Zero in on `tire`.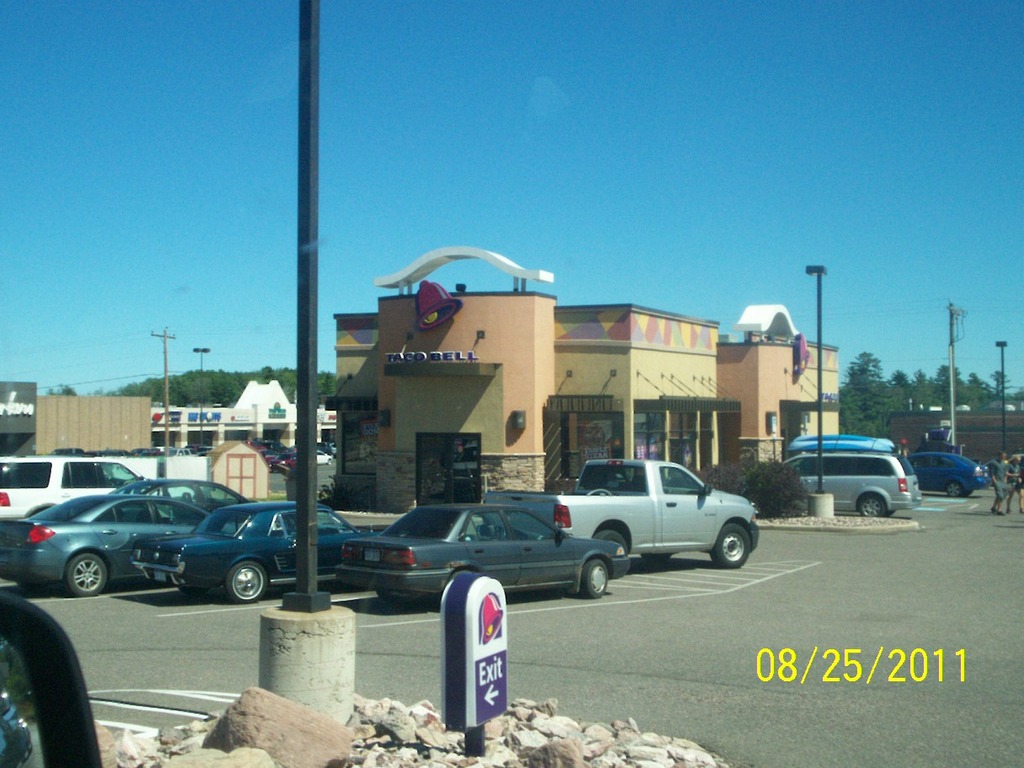
Zeroed in: [946,480,967,498].
